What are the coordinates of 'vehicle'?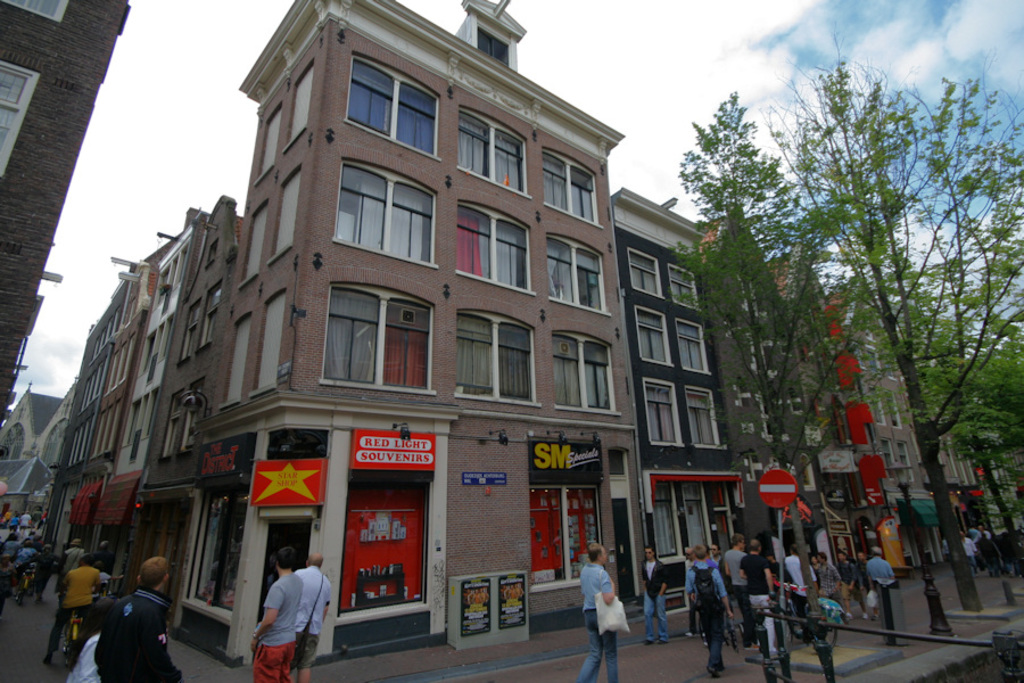
left=700, top=587, right=740, bottom=652.
